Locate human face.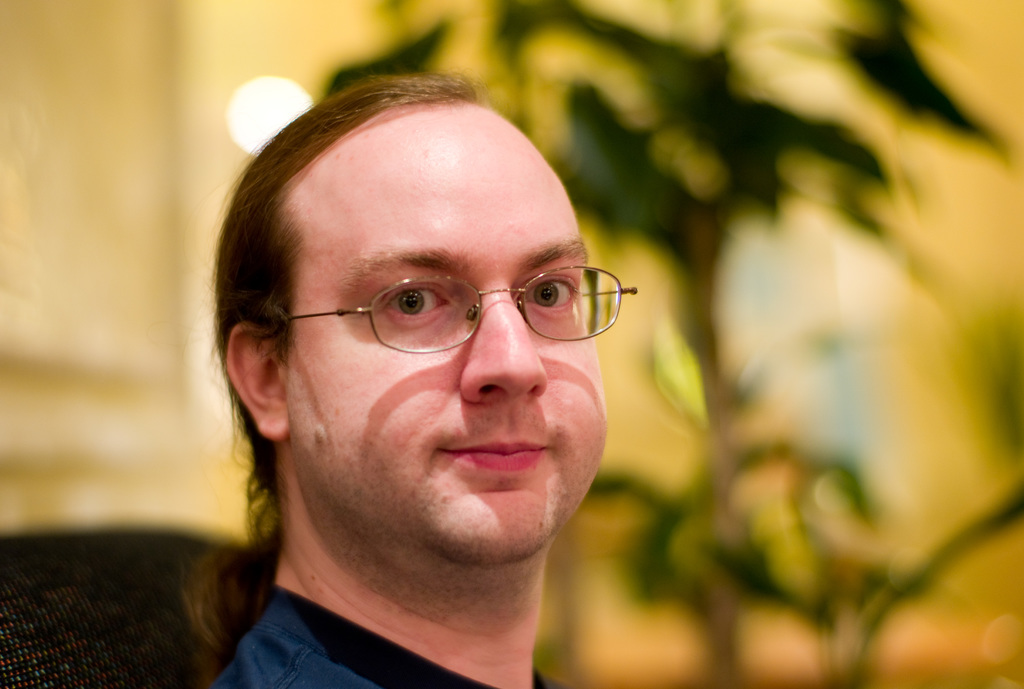
Bounding box: <box>276,116,611,566</box>.
